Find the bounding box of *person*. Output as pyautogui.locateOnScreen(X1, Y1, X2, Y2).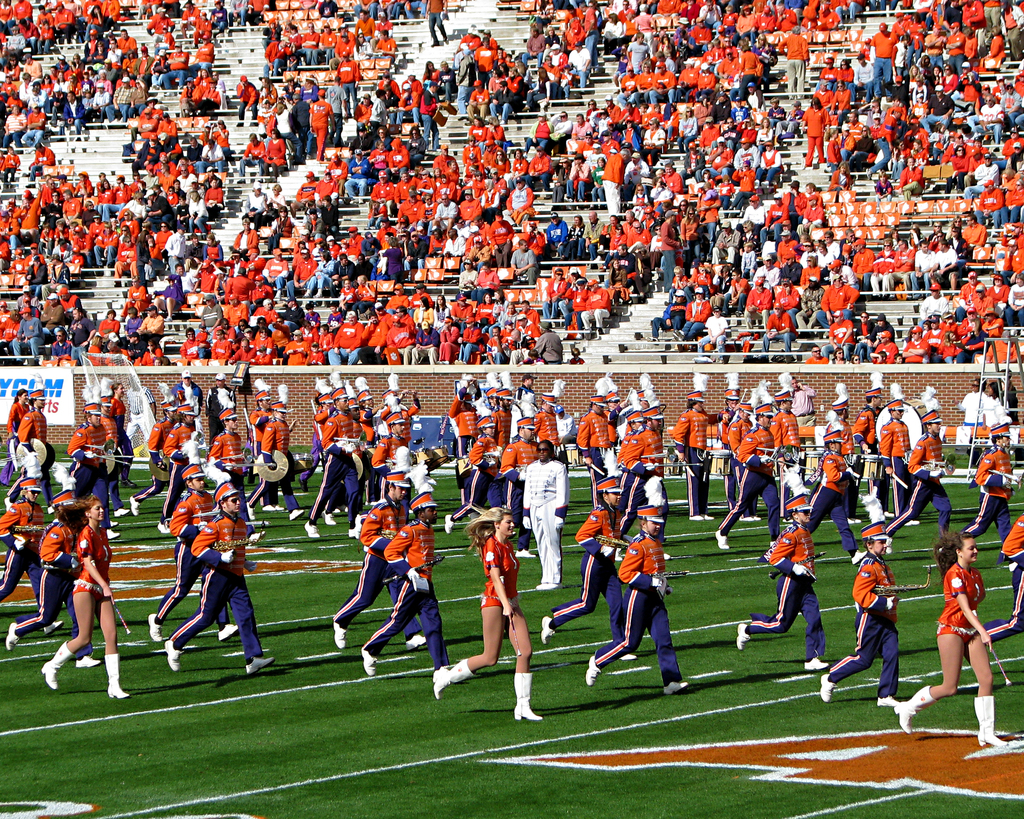
pyautogui.locateOnScreen(715, 391, 791, 562).
